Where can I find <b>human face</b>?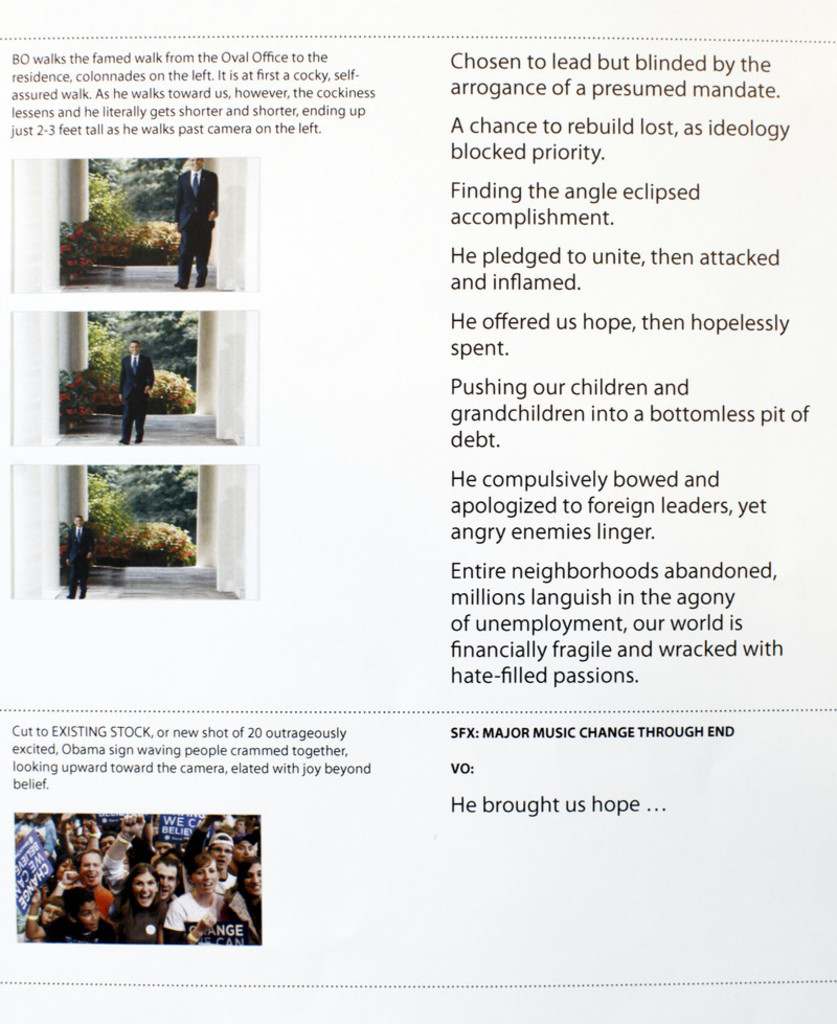
You can find it at select_region(211, 839, 229, 870).
